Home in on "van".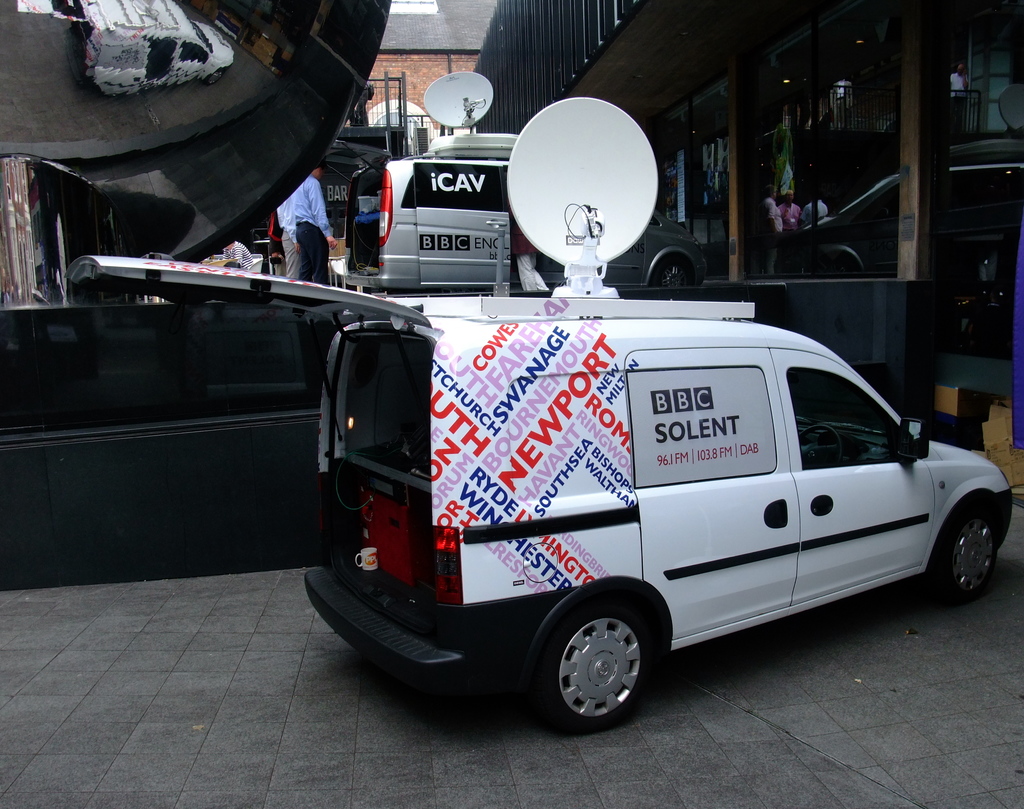
Homed in at [x1=63, y1=97, x2=1015, y2=737].
